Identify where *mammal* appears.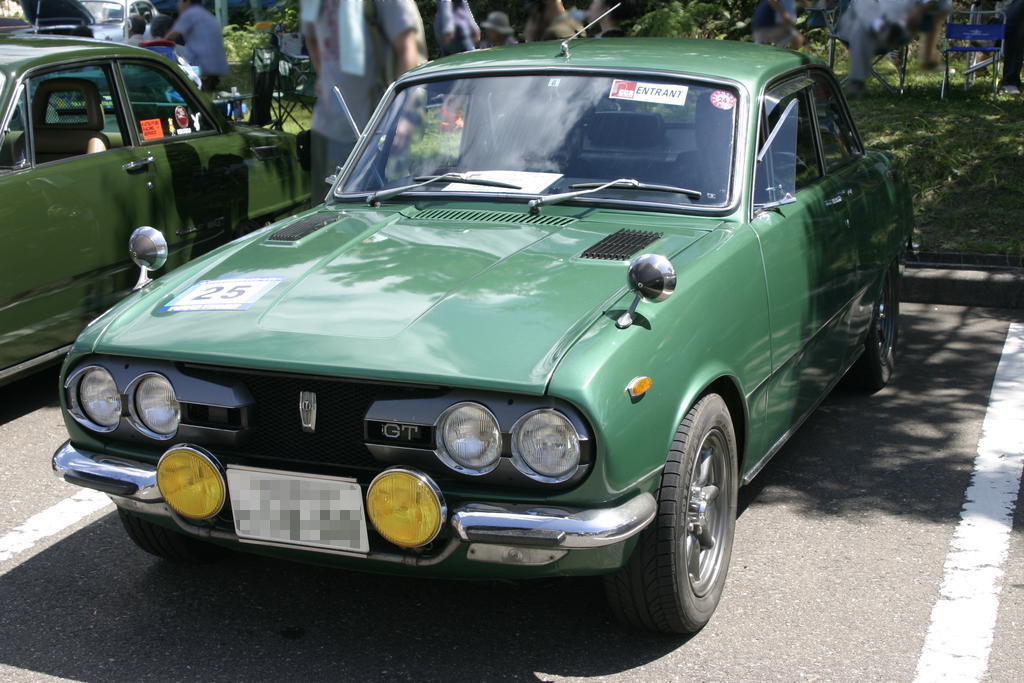
Appears at box(739, 0, 802, 53).
